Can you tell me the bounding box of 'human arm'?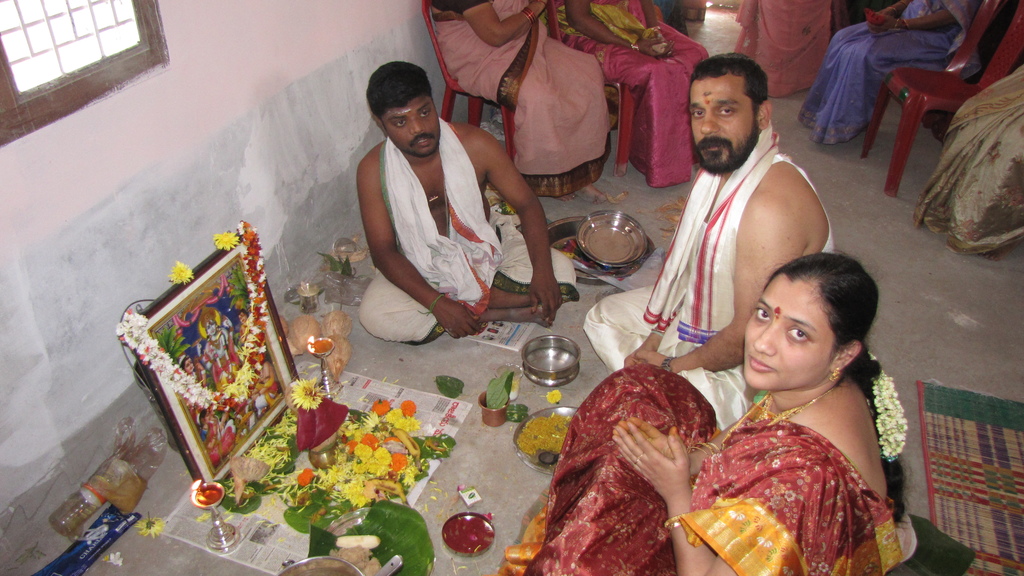
{"left": 641, "top": 184, "right": 803, "bottom": 383}.
